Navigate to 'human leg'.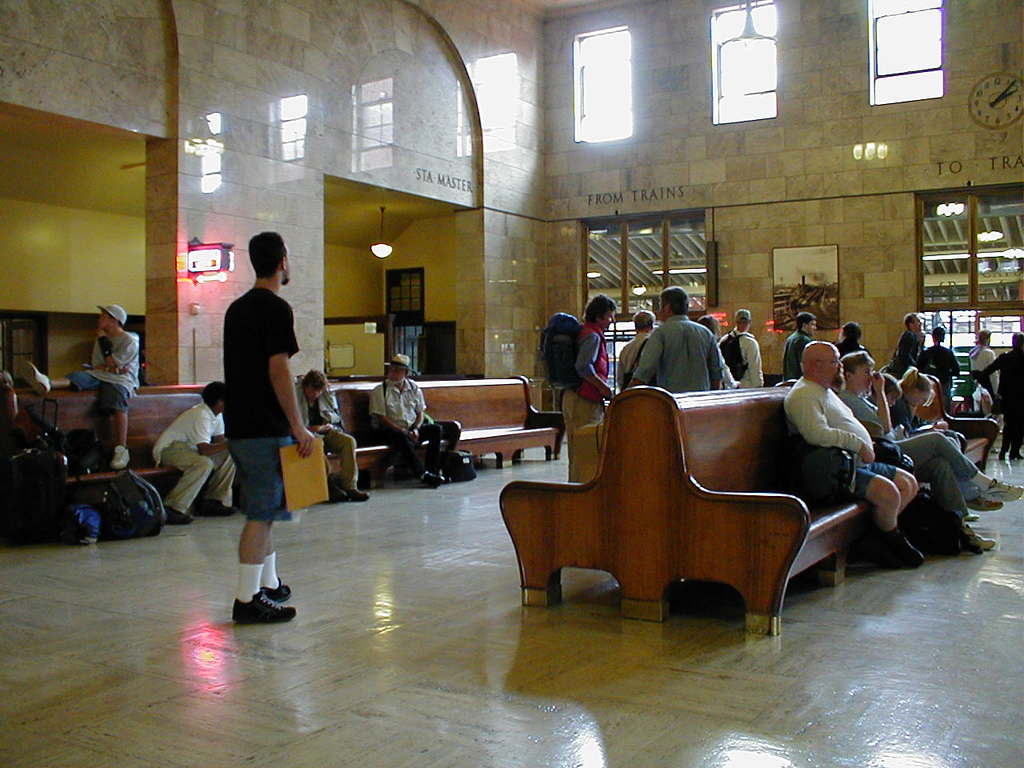
Navigation target: 233 432 295 624.
